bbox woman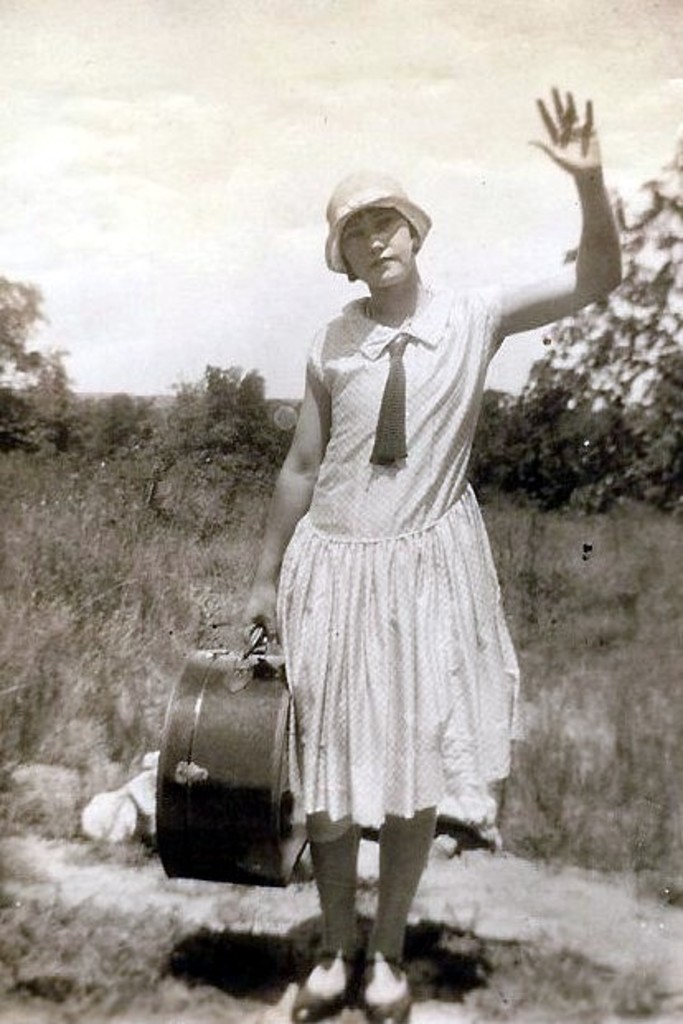
left=238, top=148, right=579, bottom=958
